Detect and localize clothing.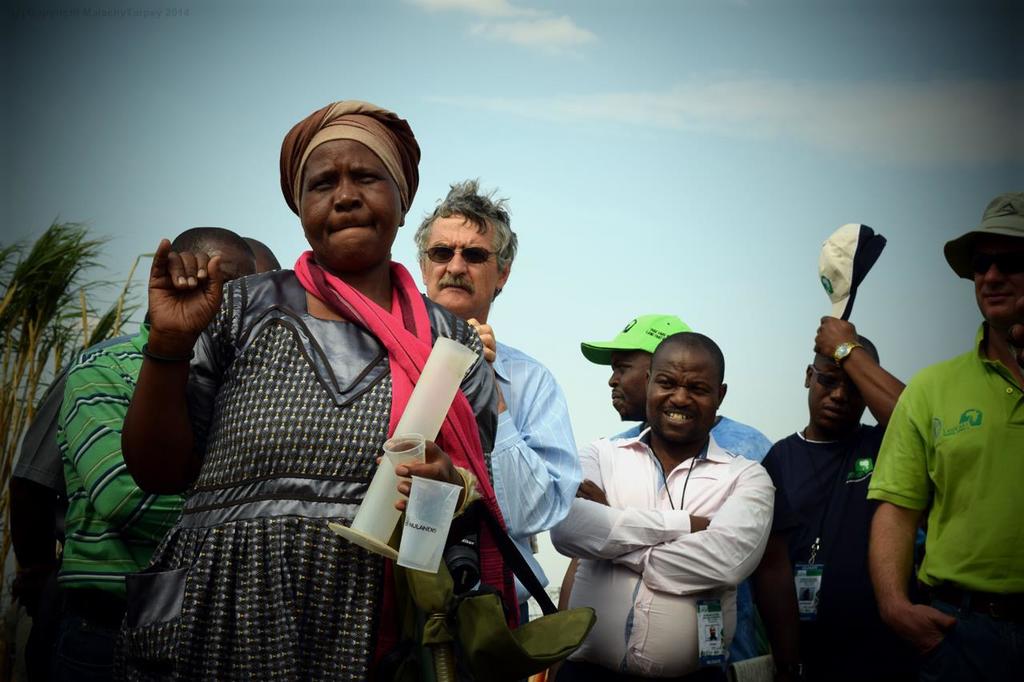
Localized at [402, 337, 585, 681].
